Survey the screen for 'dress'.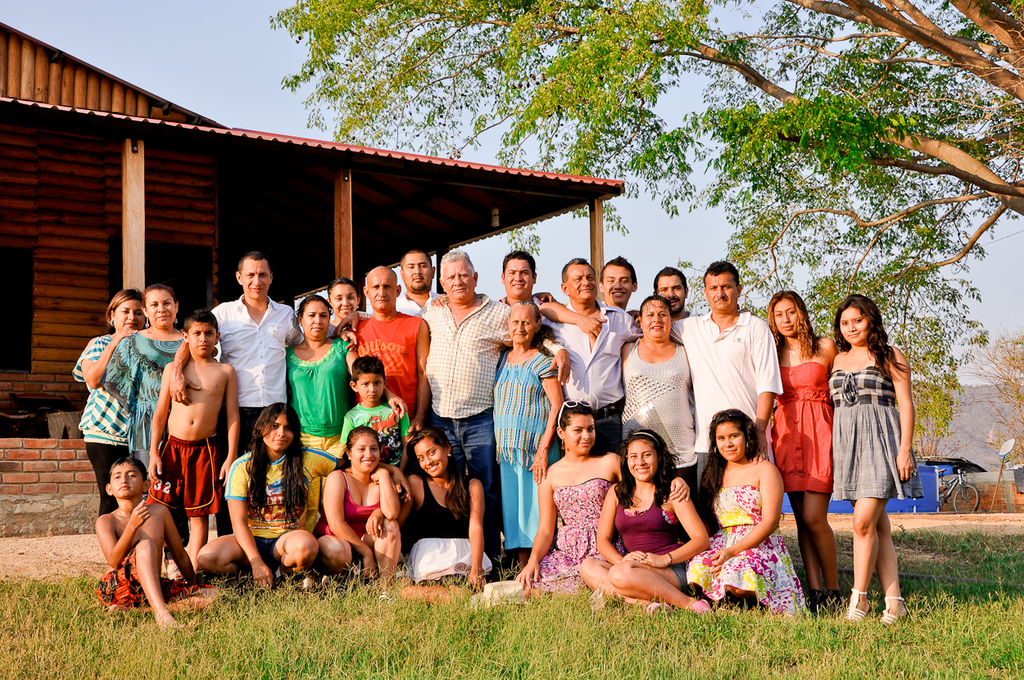
Survey found: [769, 360, 834, 492].
